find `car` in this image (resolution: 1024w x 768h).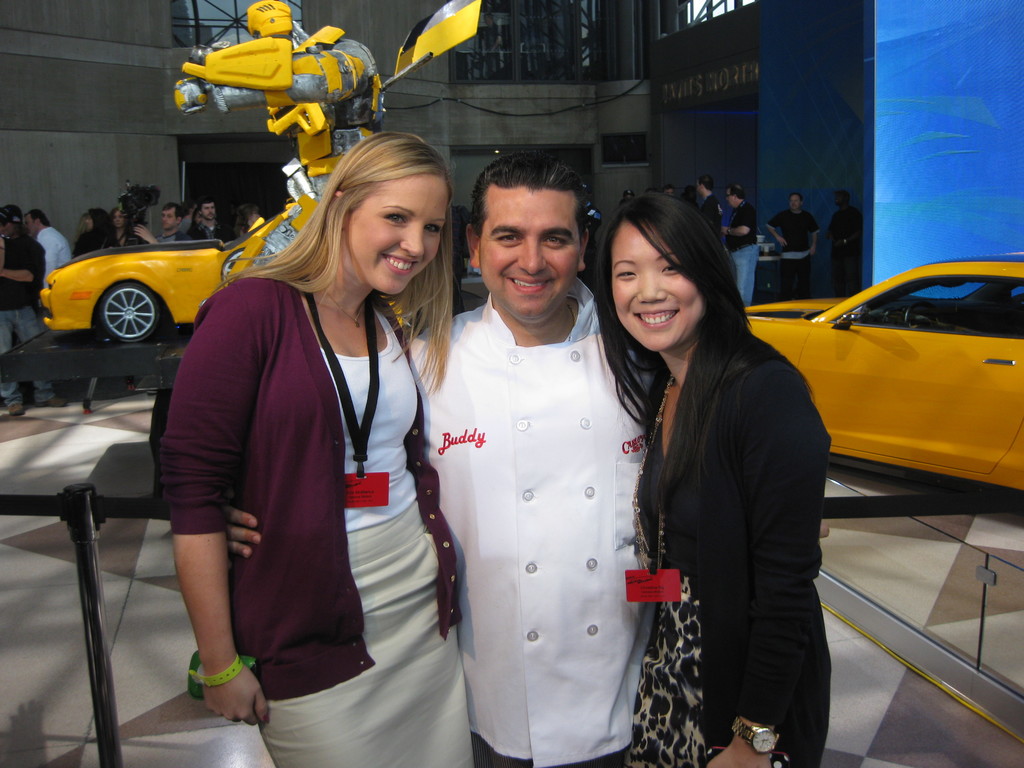
742:250:1023:522.
